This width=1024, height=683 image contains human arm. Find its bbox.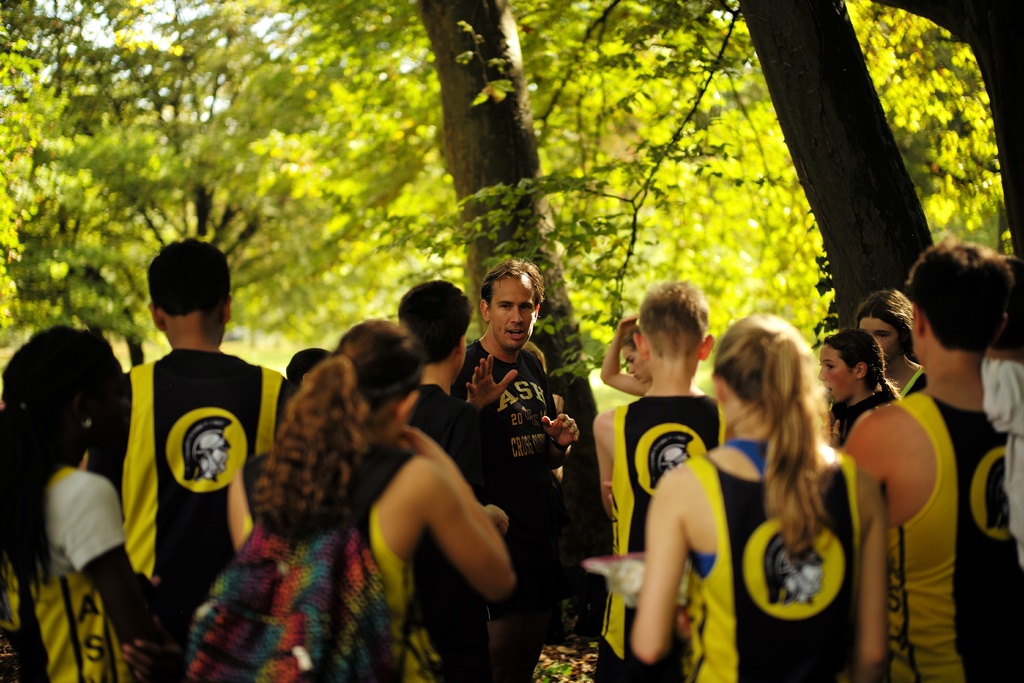
bbox=(60, 475, 177, 650).
